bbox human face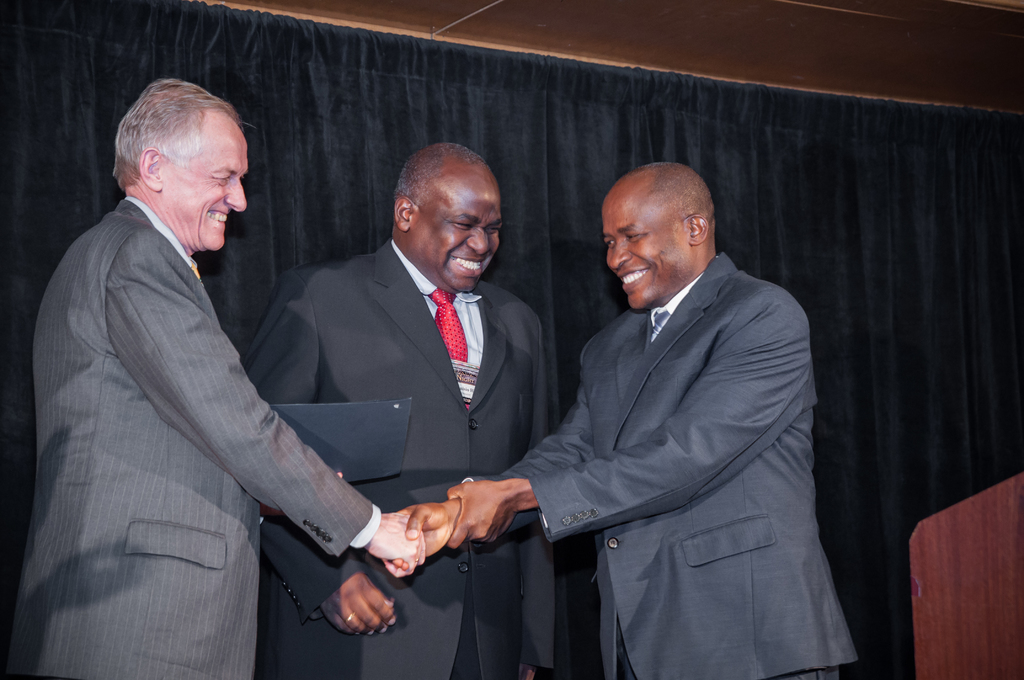
[408,182,504,293]
